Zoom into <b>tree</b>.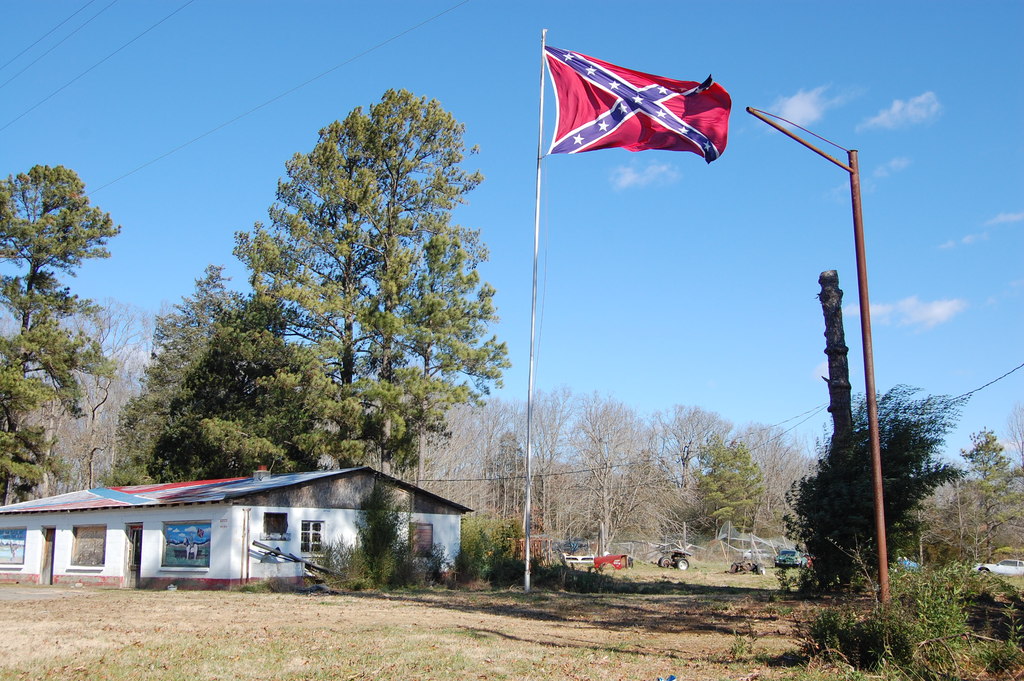
Zoom target: 116:253:244:492.
